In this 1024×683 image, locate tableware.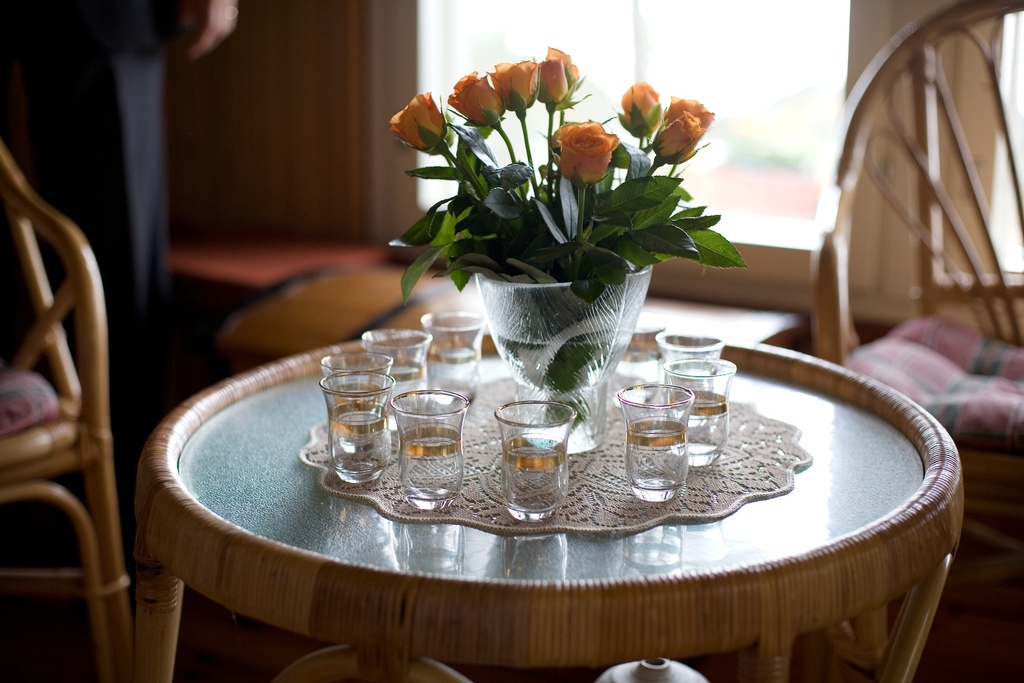
Bounding box: <region>630, 375, 701, 485</region>.
